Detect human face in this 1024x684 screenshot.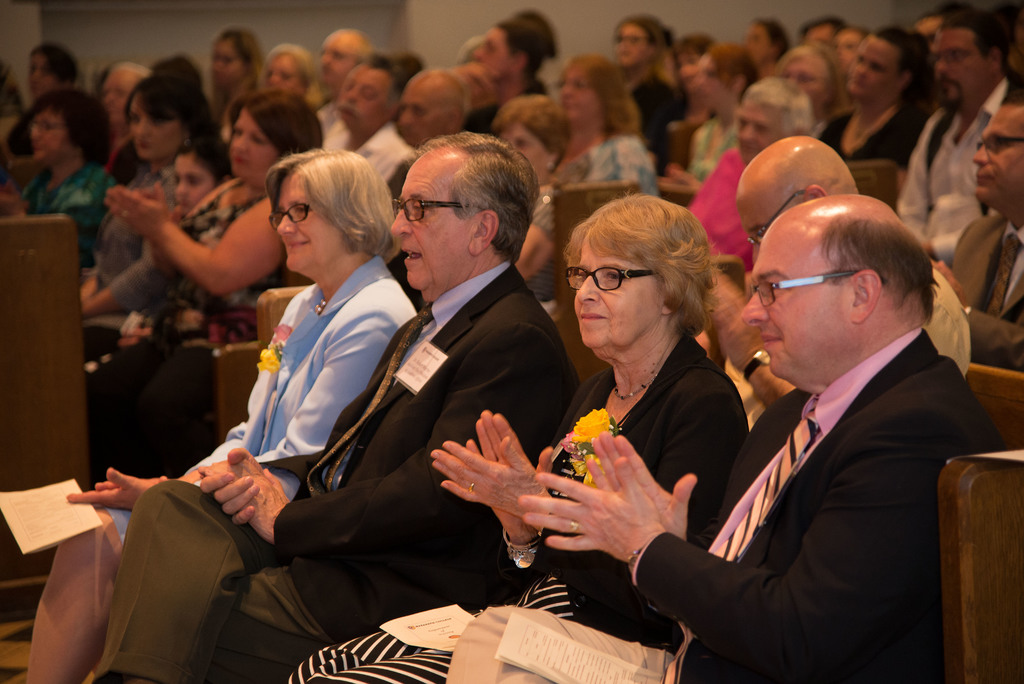
Detection: bbox(106, 70, 134, 111).
